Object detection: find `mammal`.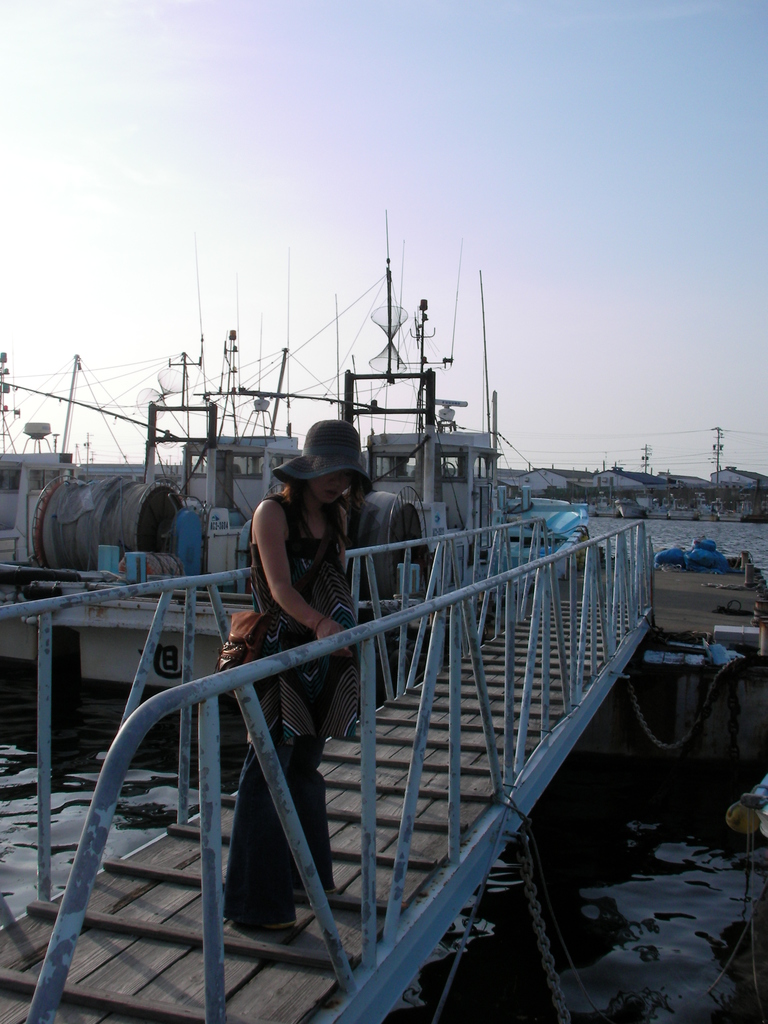
BBox(221, 411, 380, 920).
